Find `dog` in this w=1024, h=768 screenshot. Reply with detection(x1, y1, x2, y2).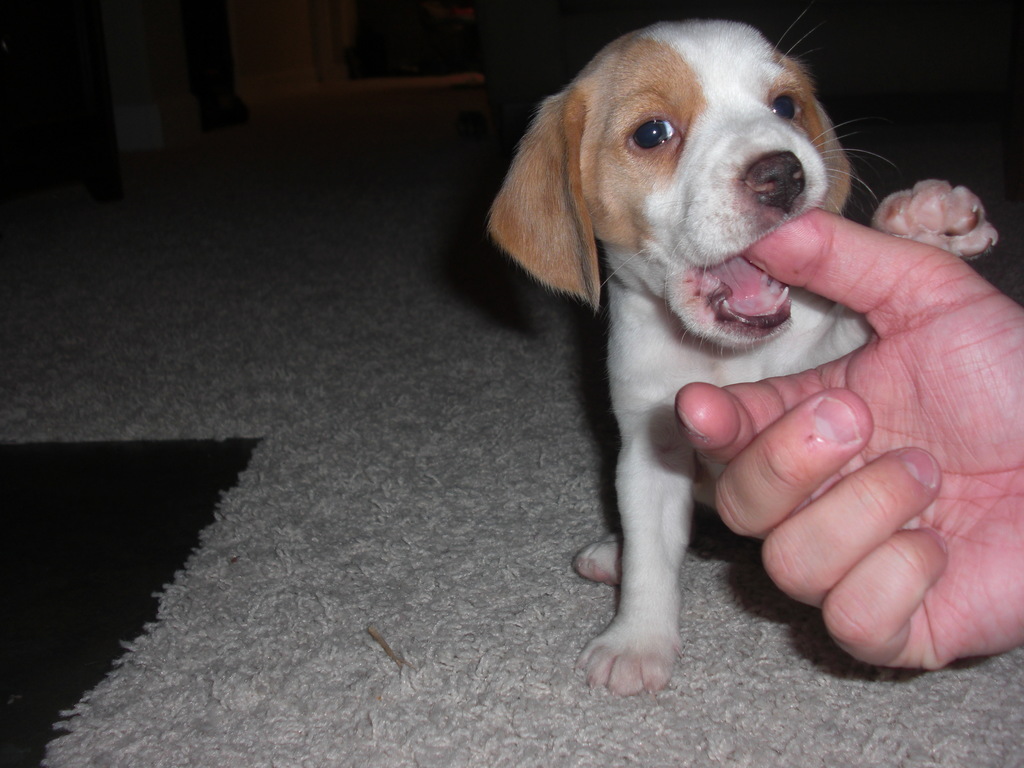
detection(490, 10, 997, 696).
